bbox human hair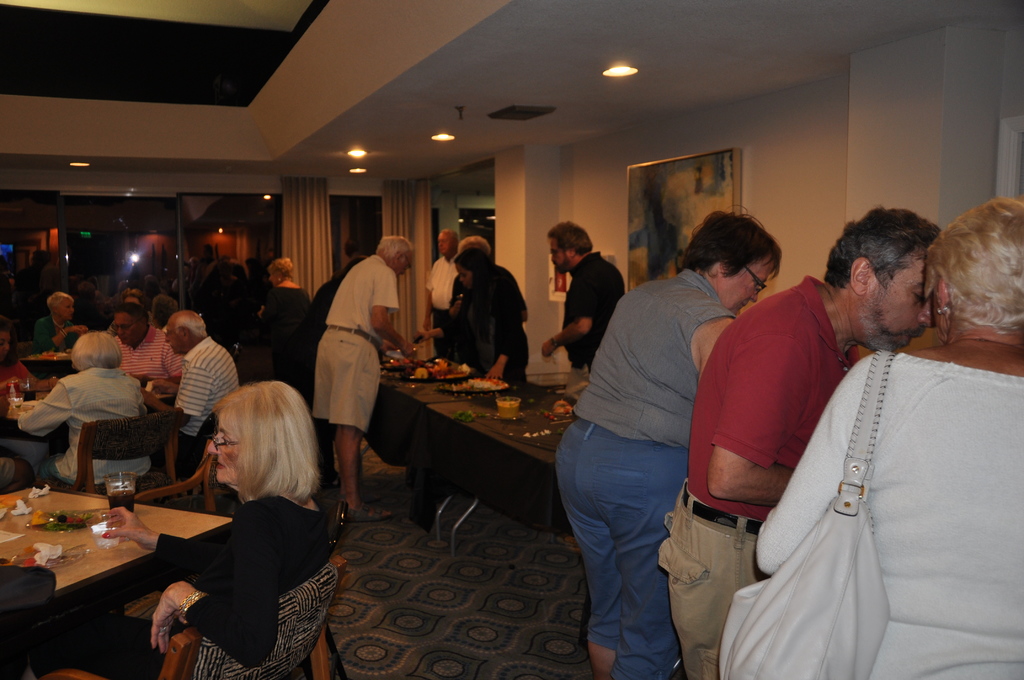
pyautogui.locateOnScreen(0, 316, 11, 334)
